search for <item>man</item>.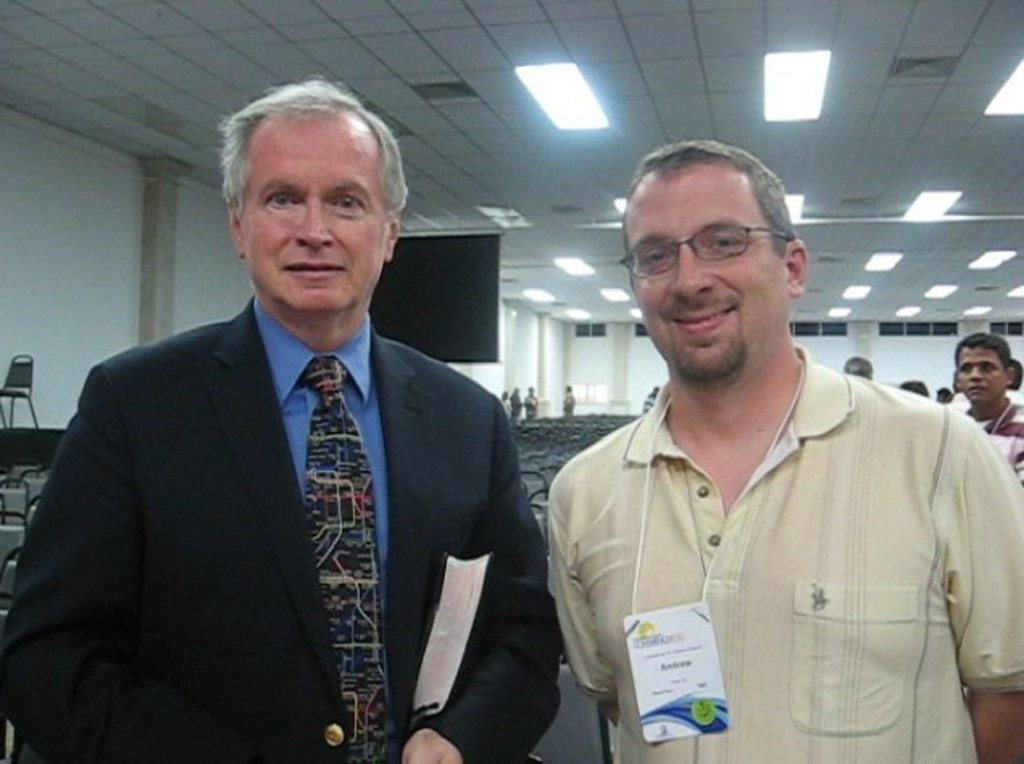
Found at 548, 134, 1022, 762.
